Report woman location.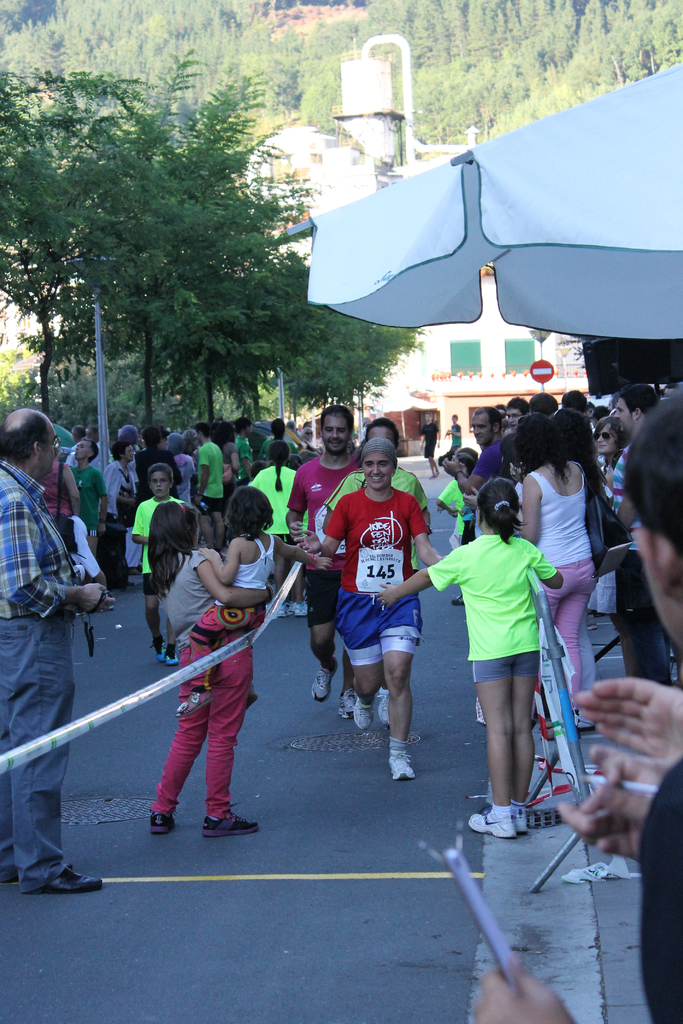
Report: locate(594, 413, 630, 611).
